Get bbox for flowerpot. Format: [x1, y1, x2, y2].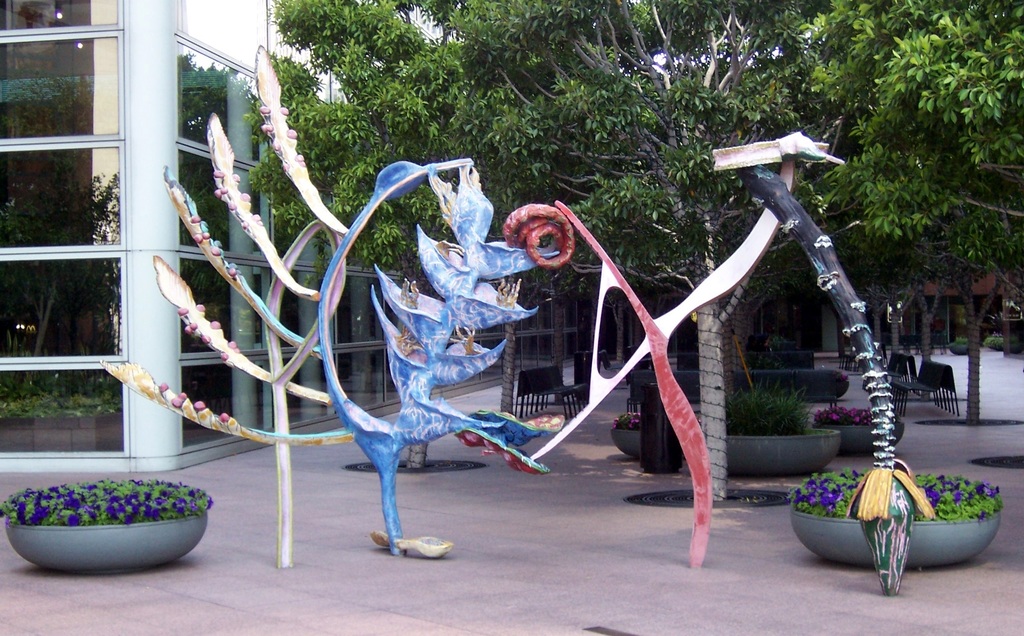
[6, 521, 207, 577].
